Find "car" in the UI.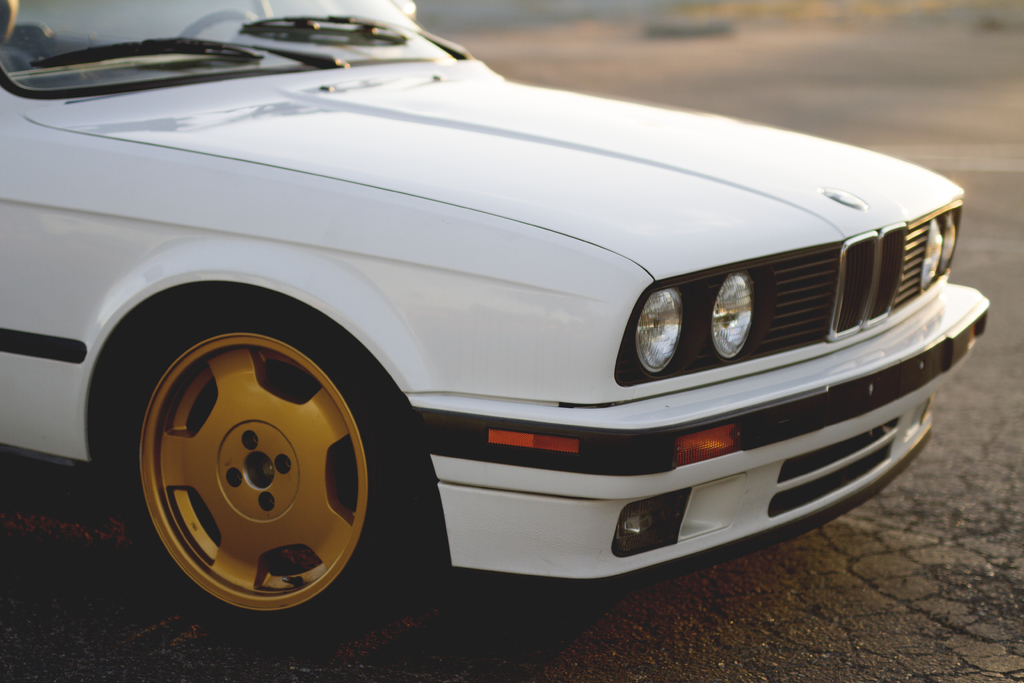
UI element at left=25, top=0, right=986, bottom=629.
